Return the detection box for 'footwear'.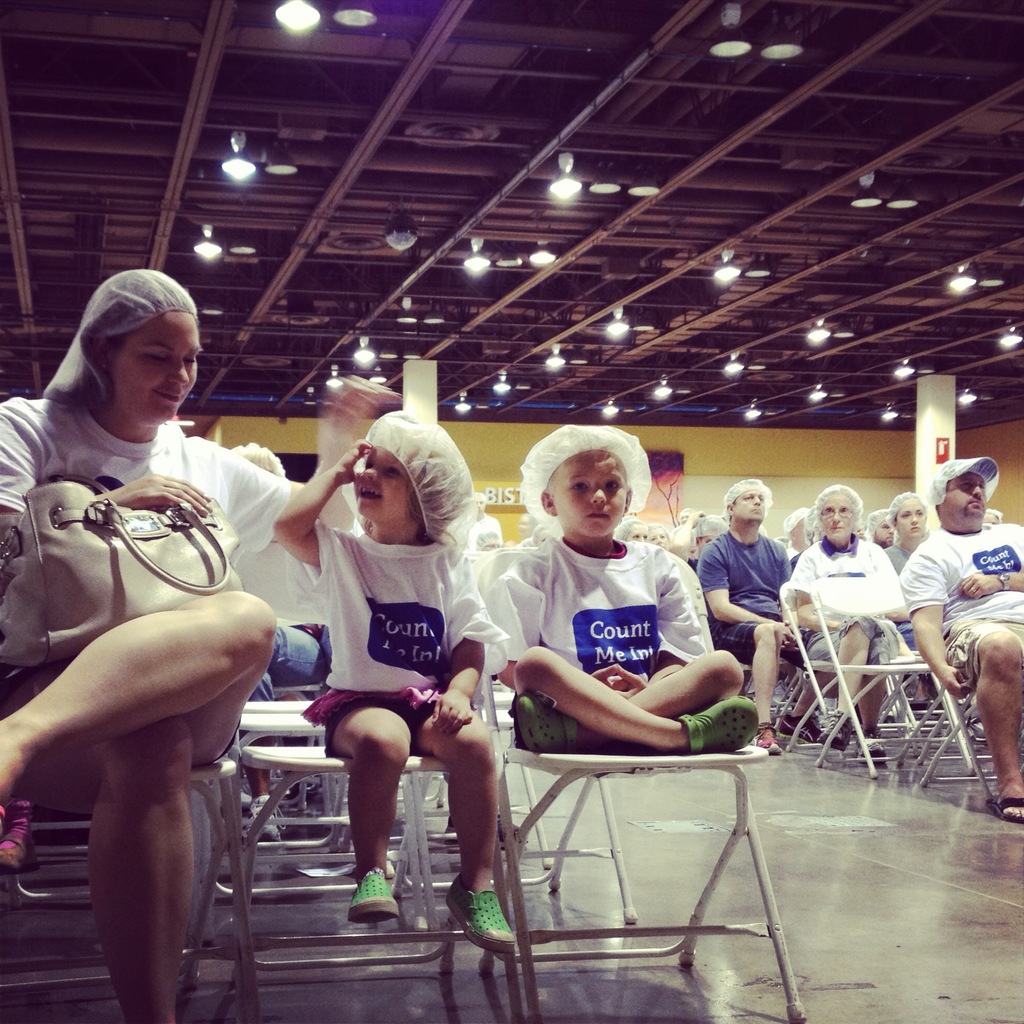
detection(510, 696, 600, 757).
